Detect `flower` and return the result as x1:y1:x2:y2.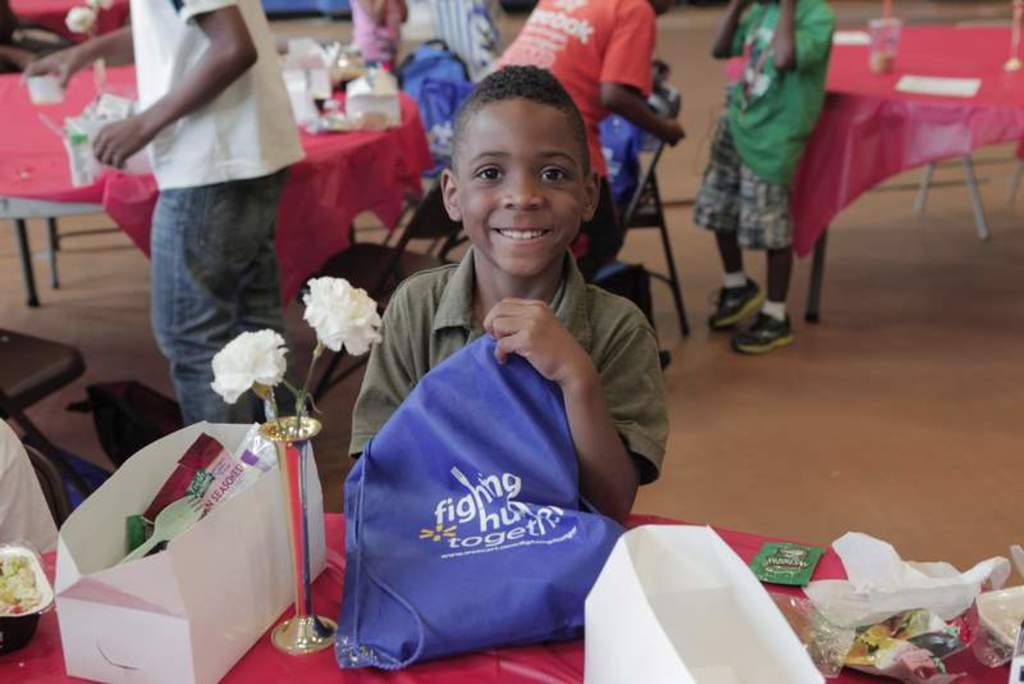
211:322:302:418.
